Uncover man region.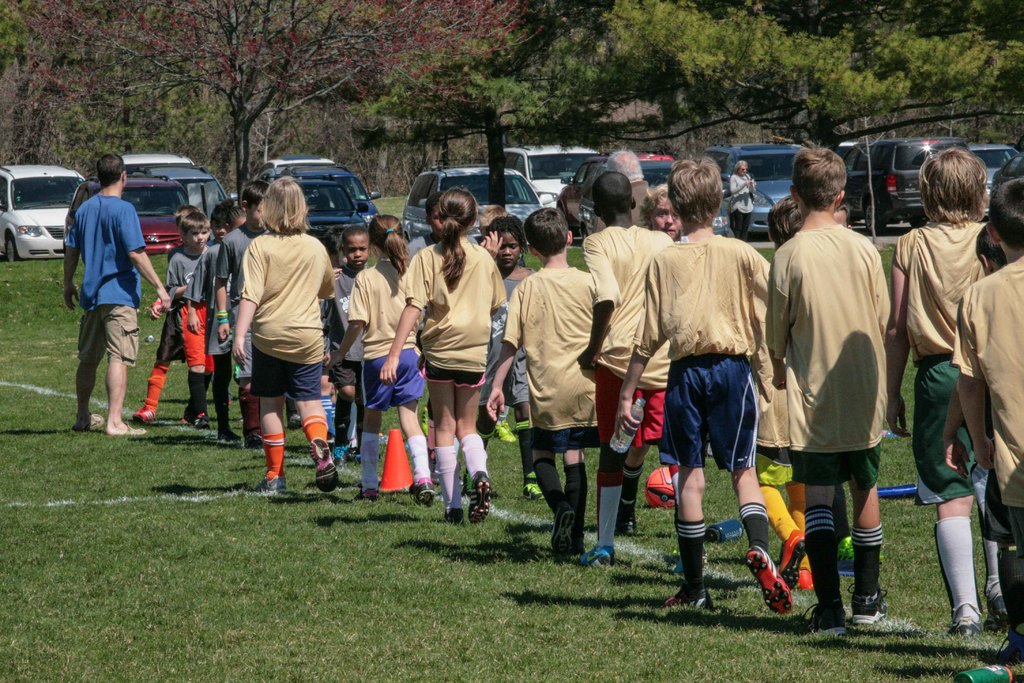
Uncovered: box(60, 149, 153, 445).
